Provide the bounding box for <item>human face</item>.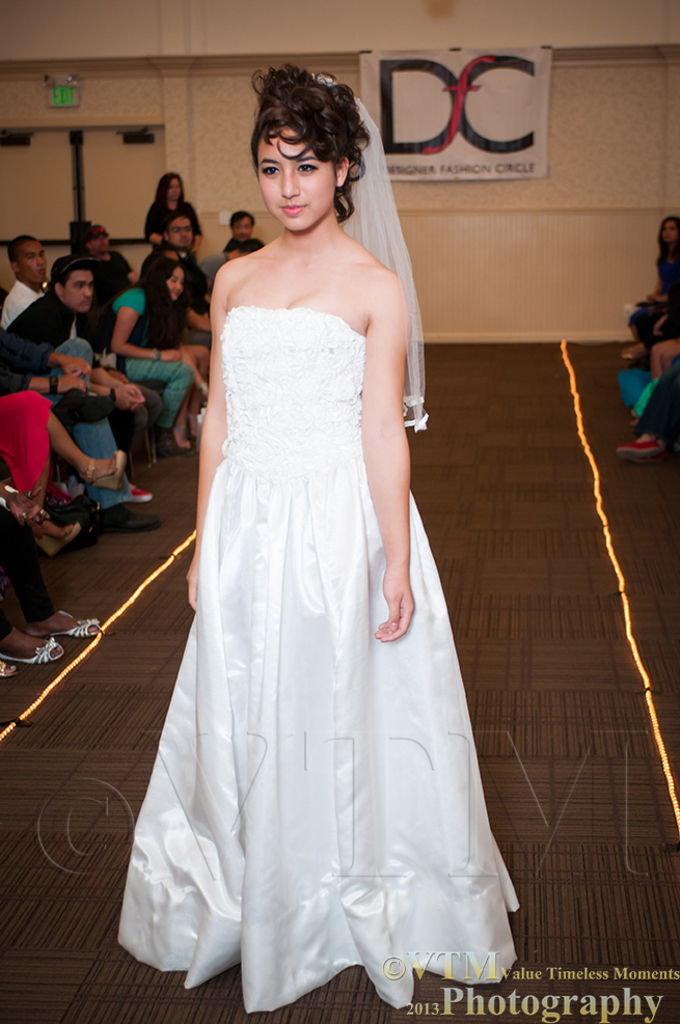
box(253, 124, 331, 226).
